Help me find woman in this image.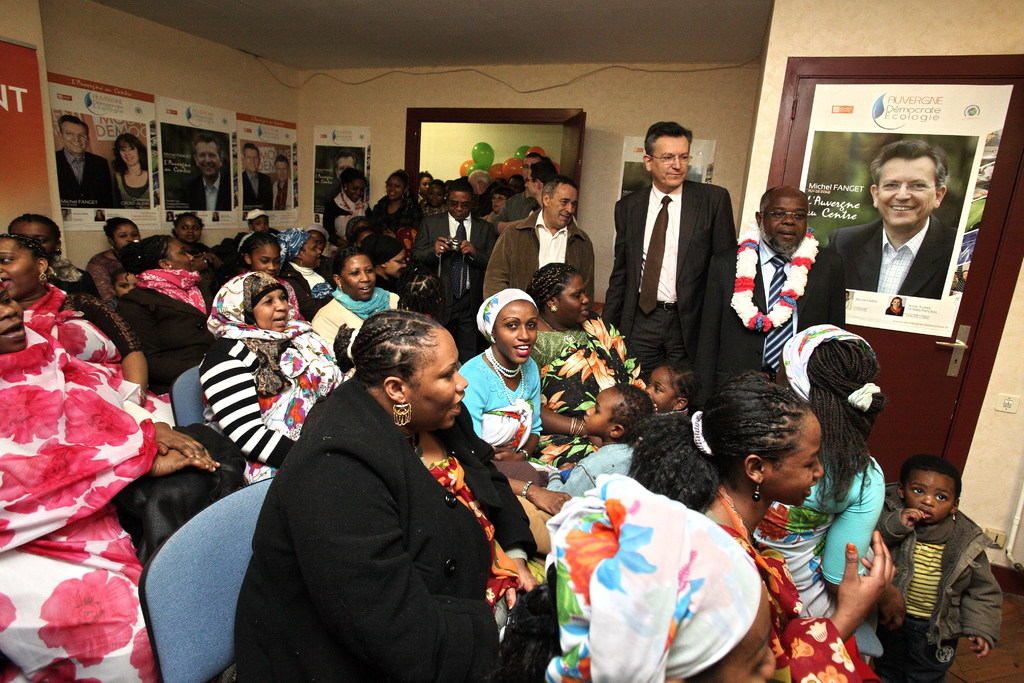
Found it: [left=87, top=216, right=147, bottom=290].
